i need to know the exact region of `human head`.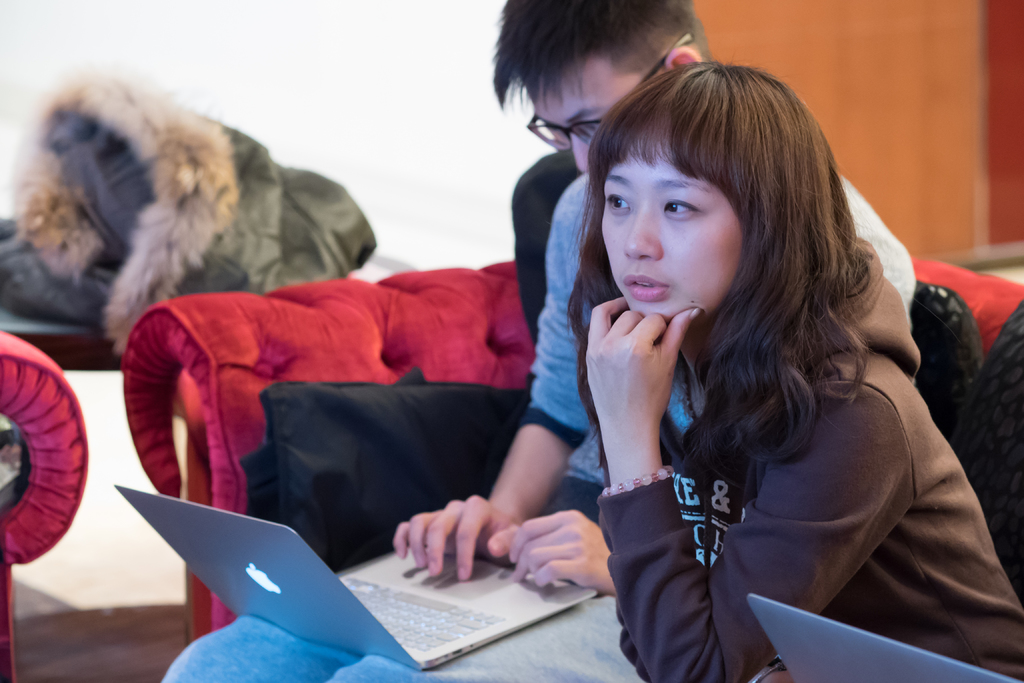
Region: 502 0 712 170.
